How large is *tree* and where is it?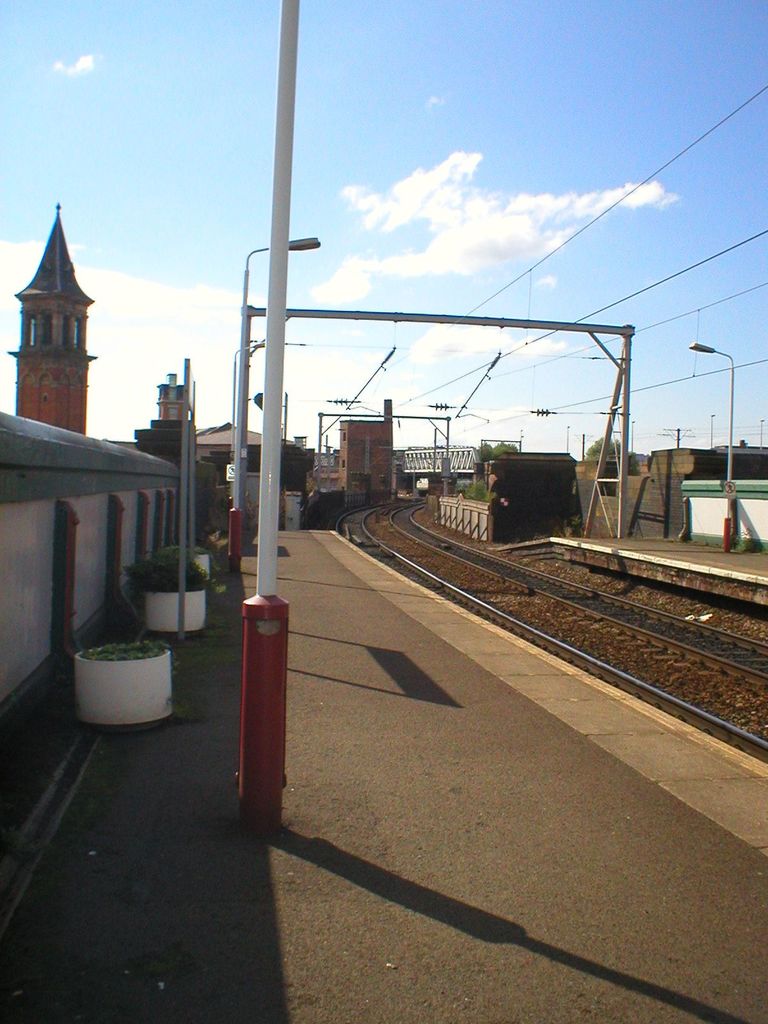
Bounding box: [left=620, top=452, right=643, bottom=477].
